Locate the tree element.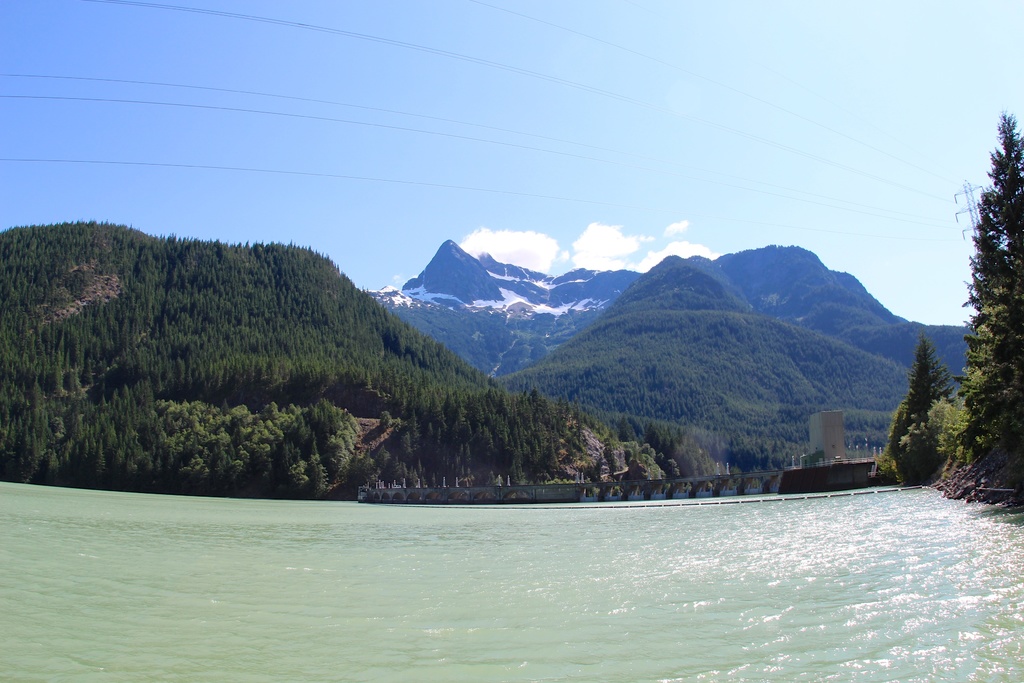
Element bbox: [876, 344, 964, 497].
